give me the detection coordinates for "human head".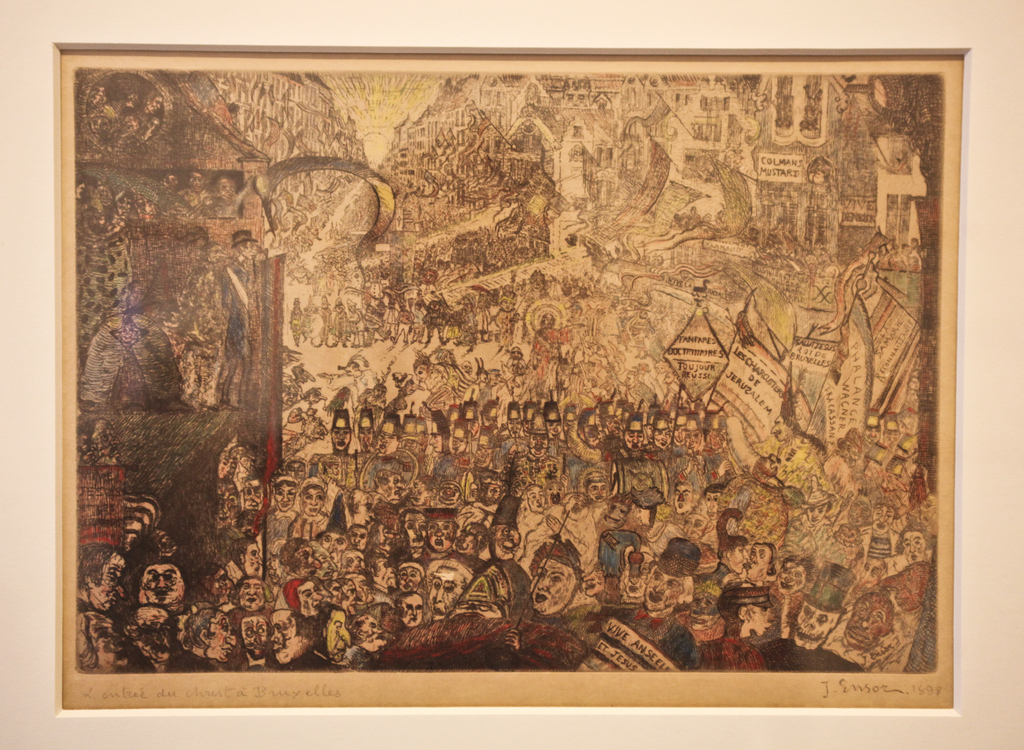
[847,494,874,529].
